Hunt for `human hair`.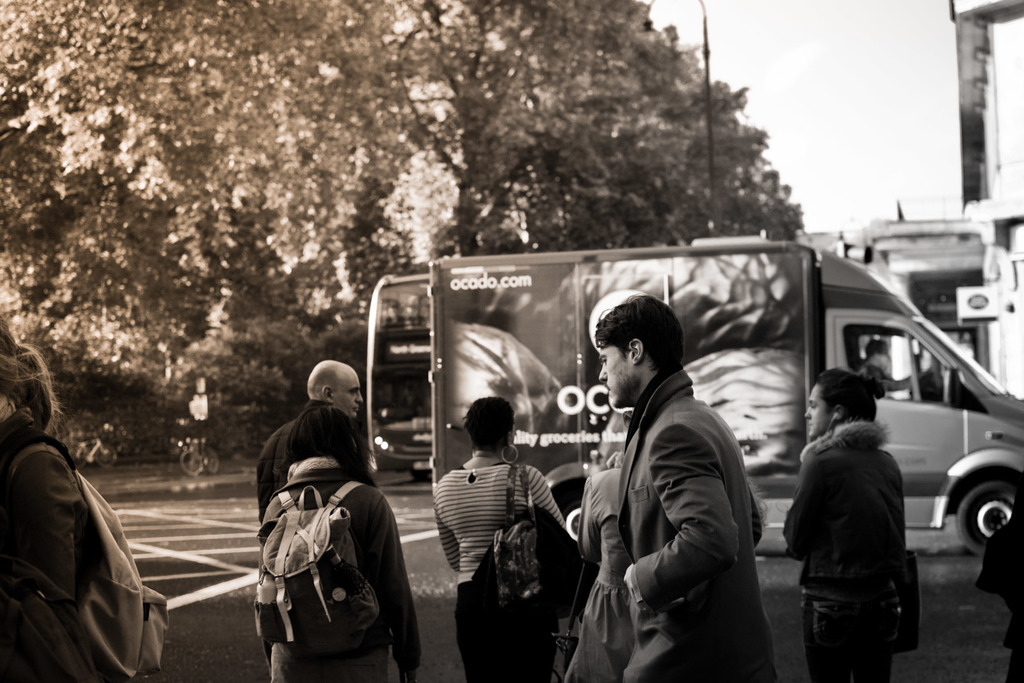
Hunted down at (left=0, top=313, right=50, bottom=411).
